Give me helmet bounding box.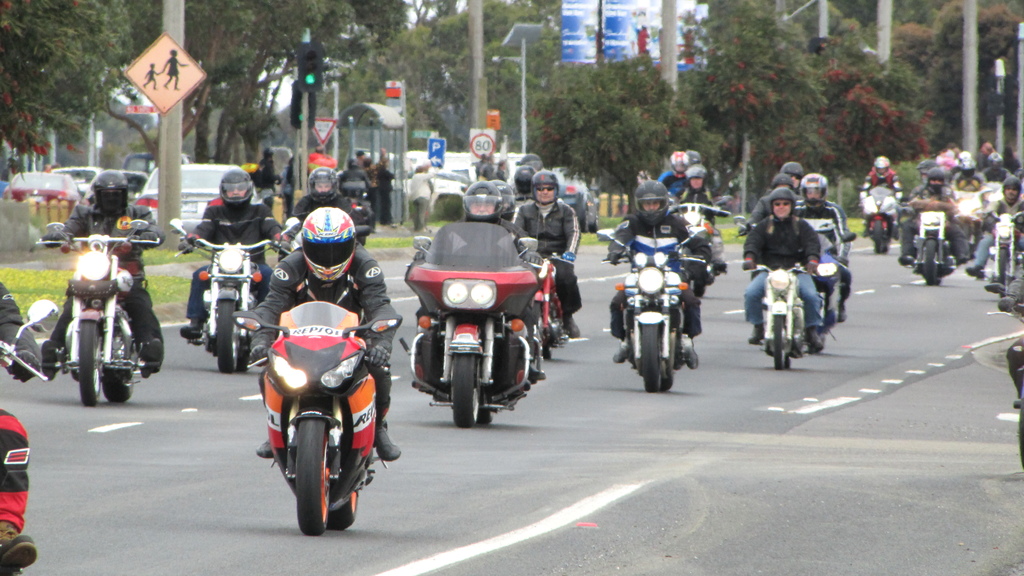
90, 167, 125, 214.
